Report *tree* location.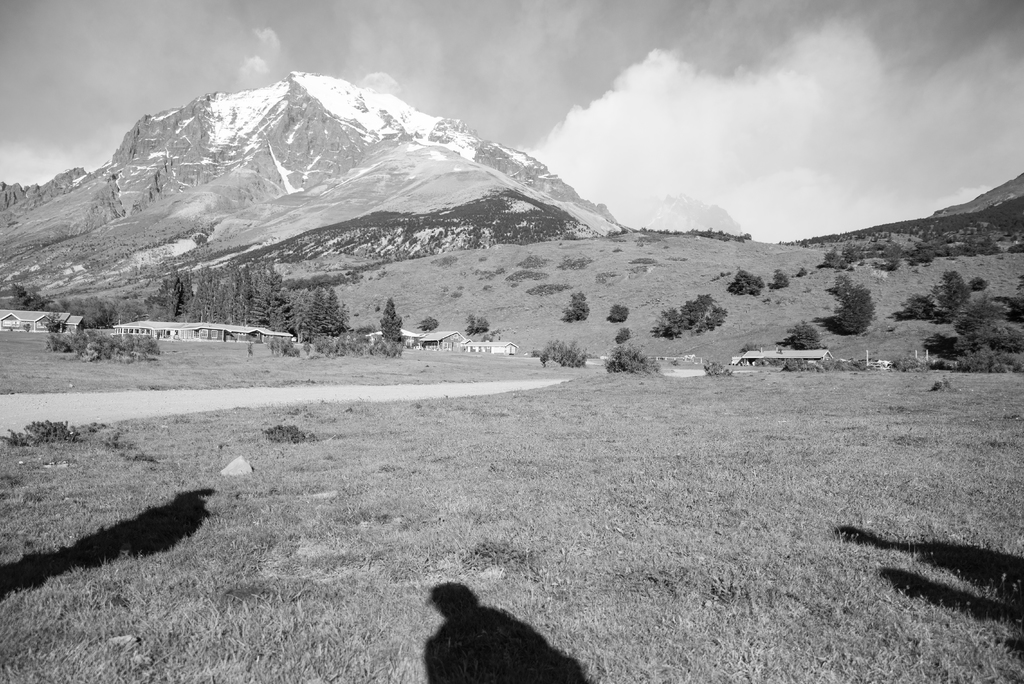
Report: [x1=772, y1=277, x2=789, y2=288].
